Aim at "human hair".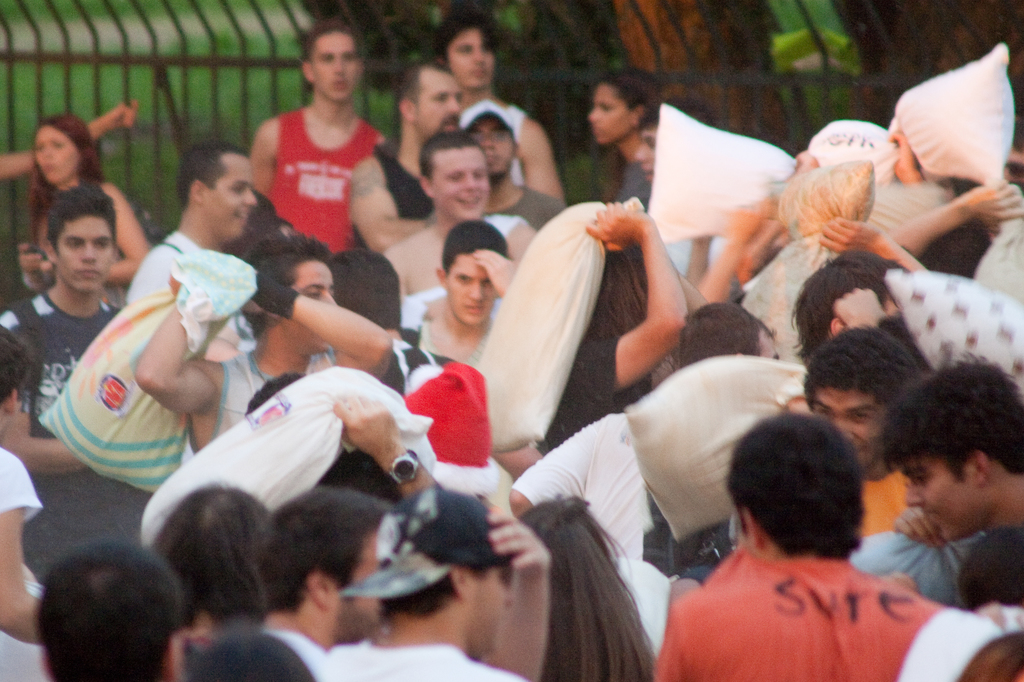
Aimed at left=254, top=235, right=345, bottom=350.
